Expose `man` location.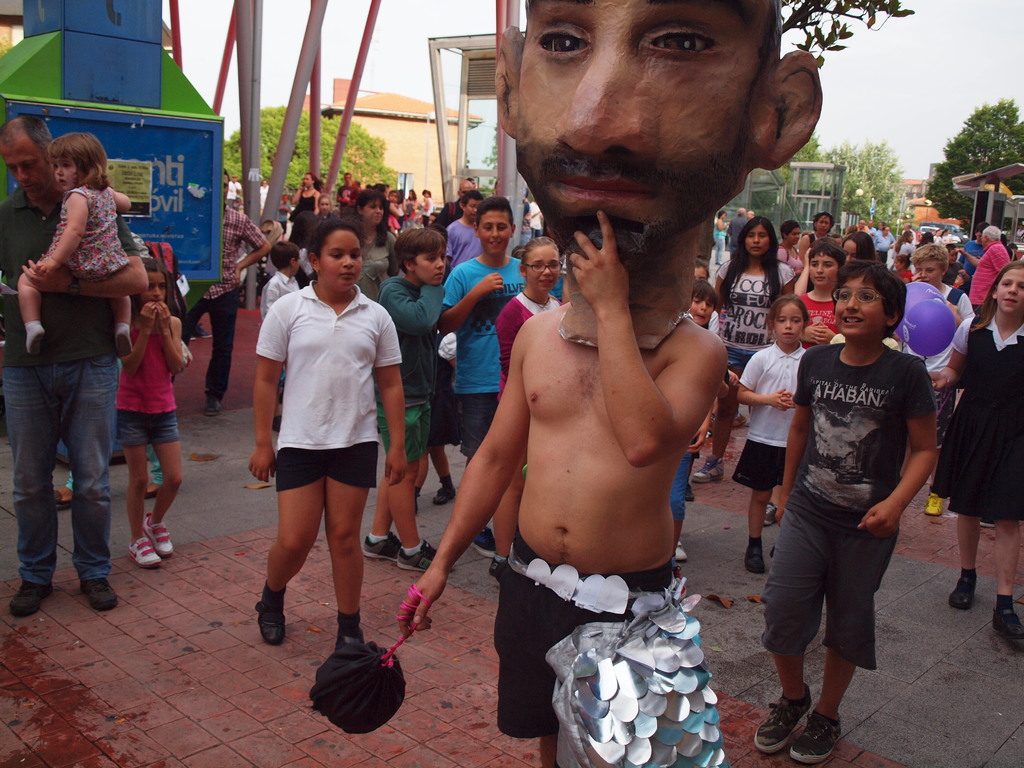
Exposed at x1=445, y1=195, x2=538, y2=439.
